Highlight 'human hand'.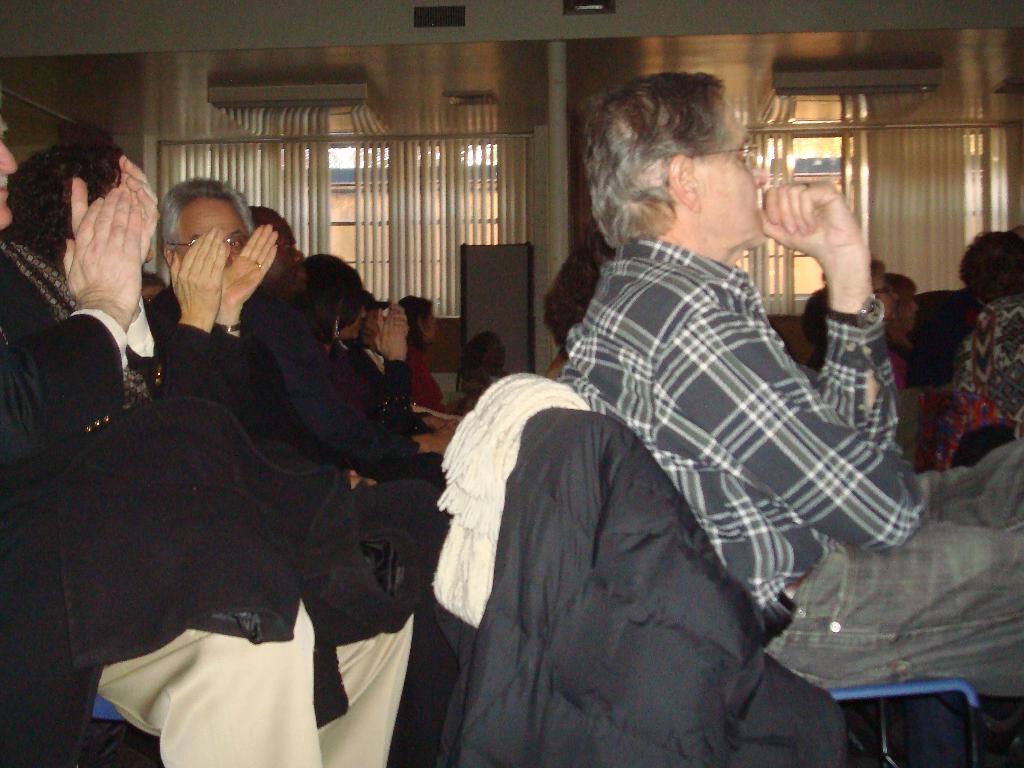
Highlighted region: (168,223,230,328).
